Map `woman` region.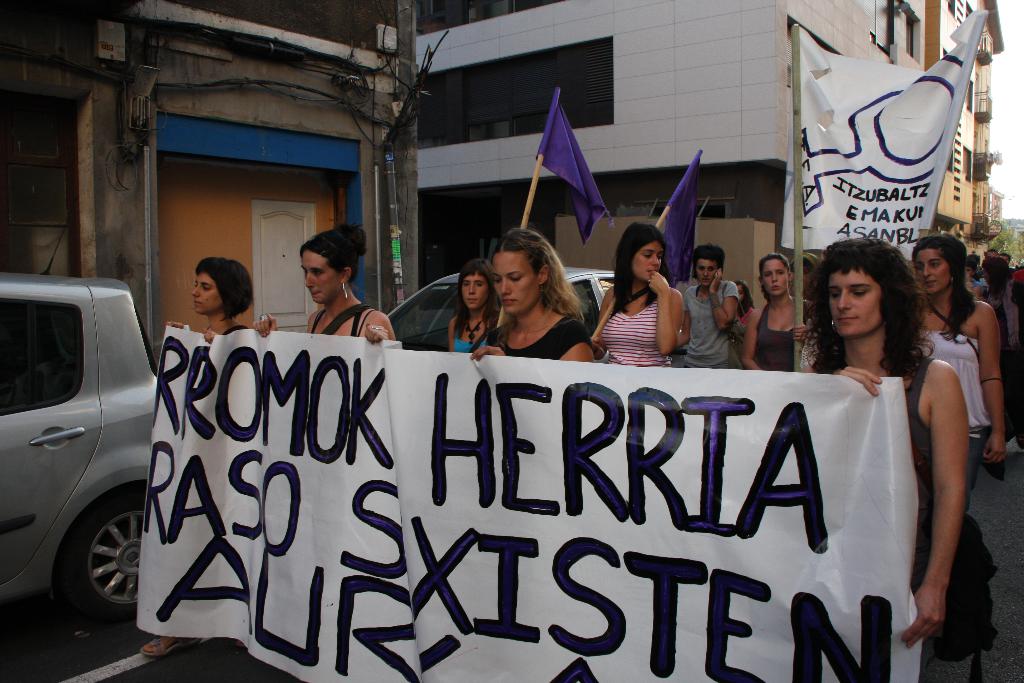
Mapped to 136:257:259:668.
